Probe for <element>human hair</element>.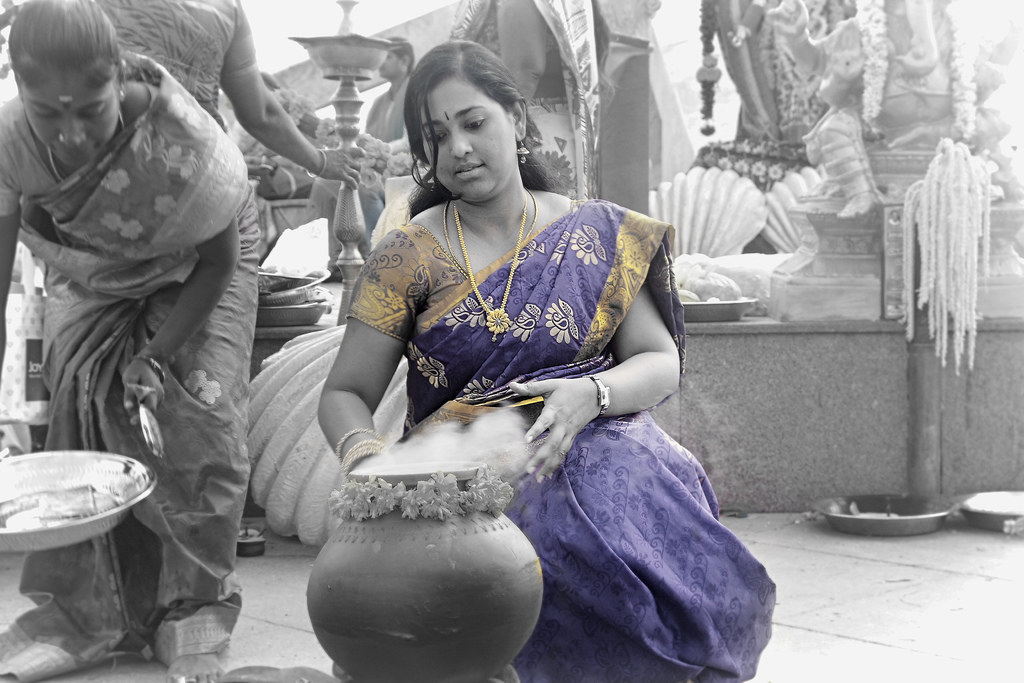
Probe result: Rect(399, 37, 573, 225).
